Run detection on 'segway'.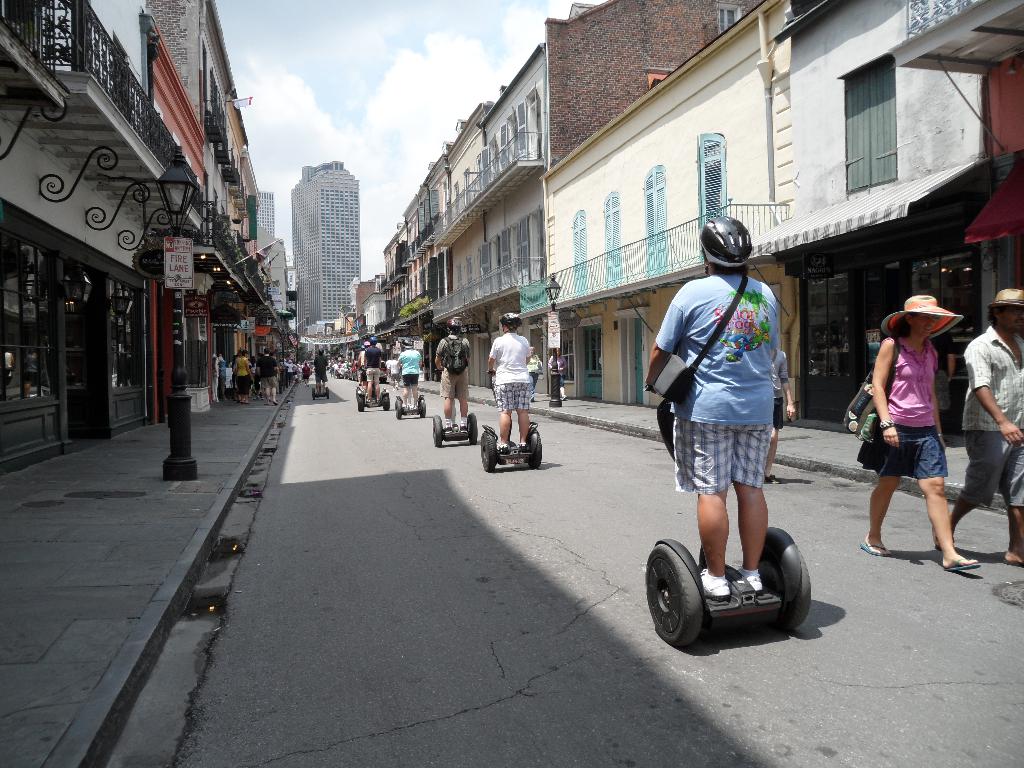
Result: (428,416,489,449).
